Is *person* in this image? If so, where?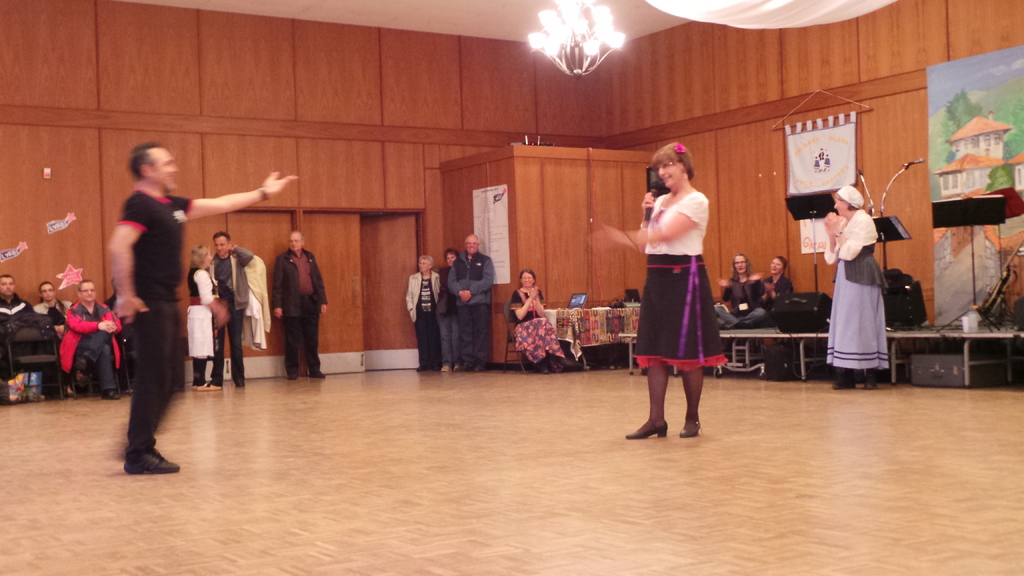
Yes, at left=763, top=257, right=790, bottom=310.
